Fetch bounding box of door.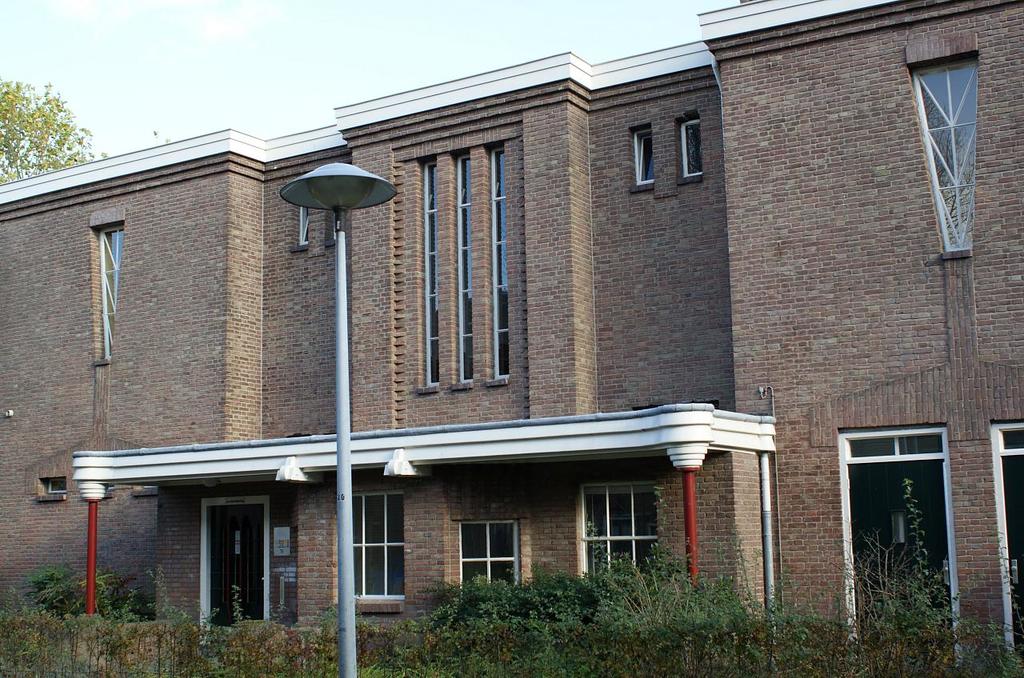
Bbox: [left=212, top=505, right=263, bottom=624].
